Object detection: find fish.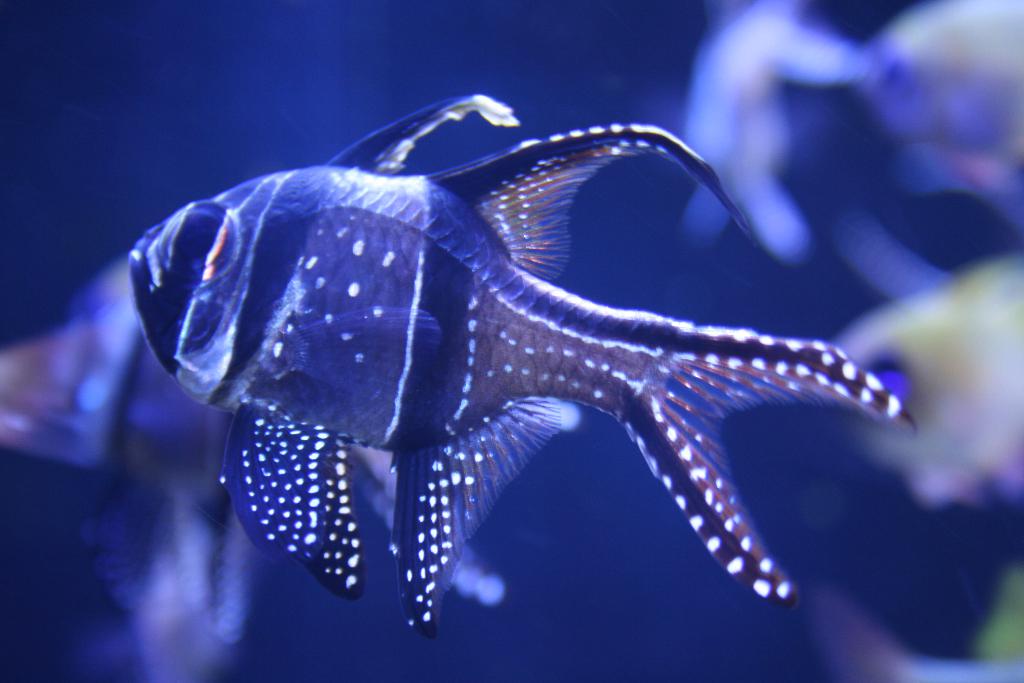
left=669, top=0, right=1023, bottom=265.
